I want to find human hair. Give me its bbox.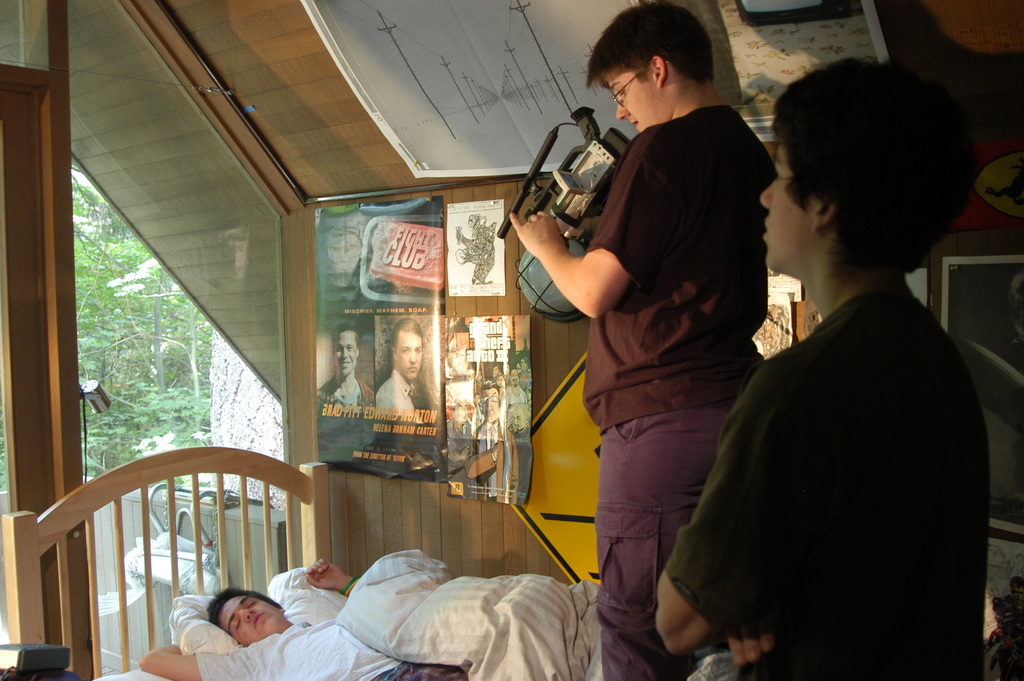
bbox=[204, 587, 283, 628].
